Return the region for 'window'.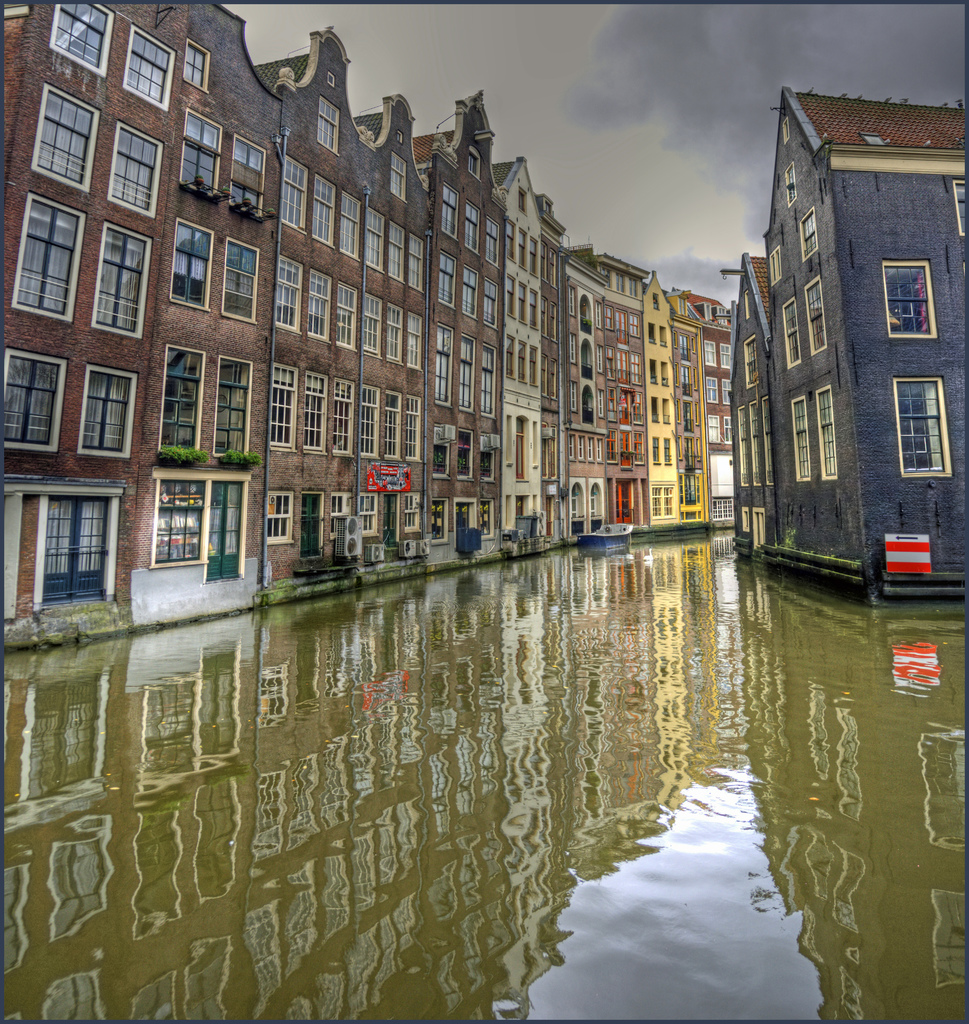
box(464, 265, 478, 314).
